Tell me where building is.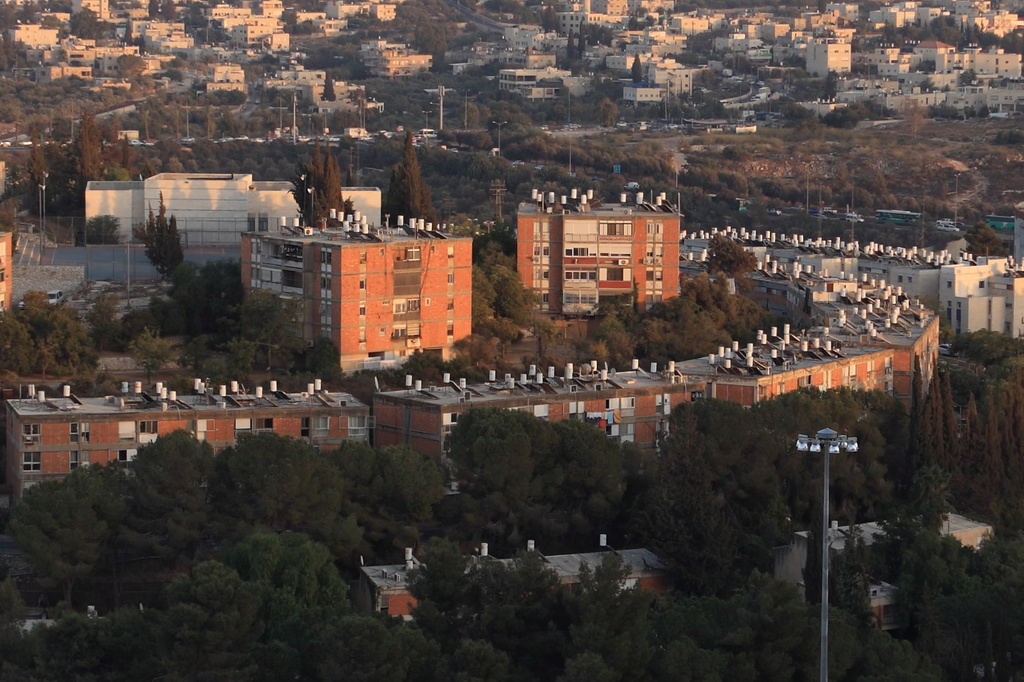
building is at box(0, 369, 372, 493).
